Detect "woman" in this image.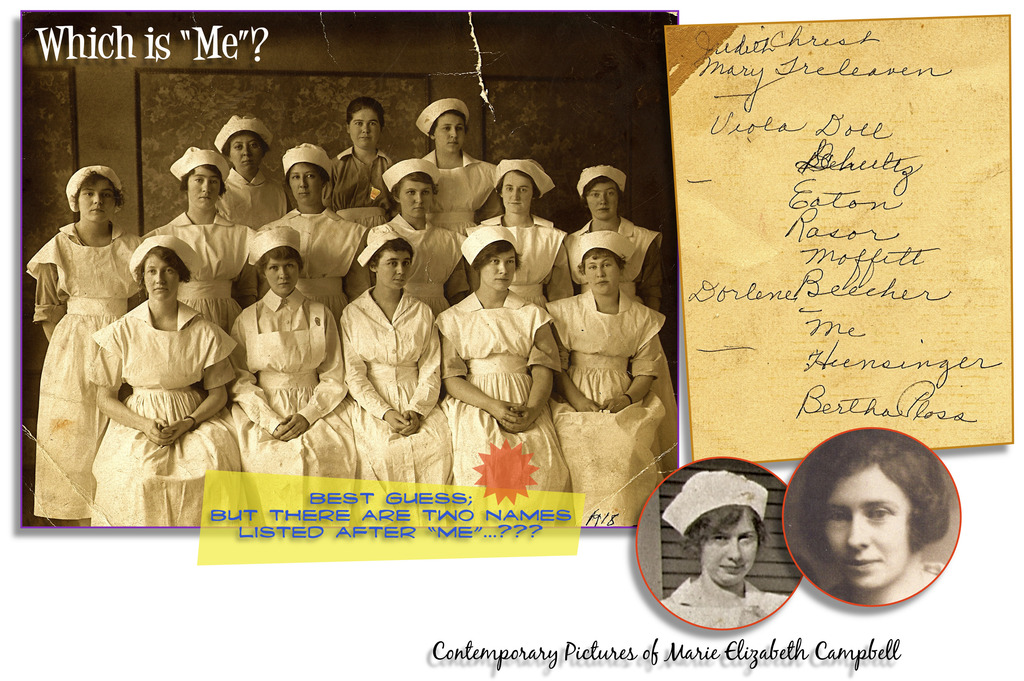
Detection: bbox=(340, 222, 449, 495).
